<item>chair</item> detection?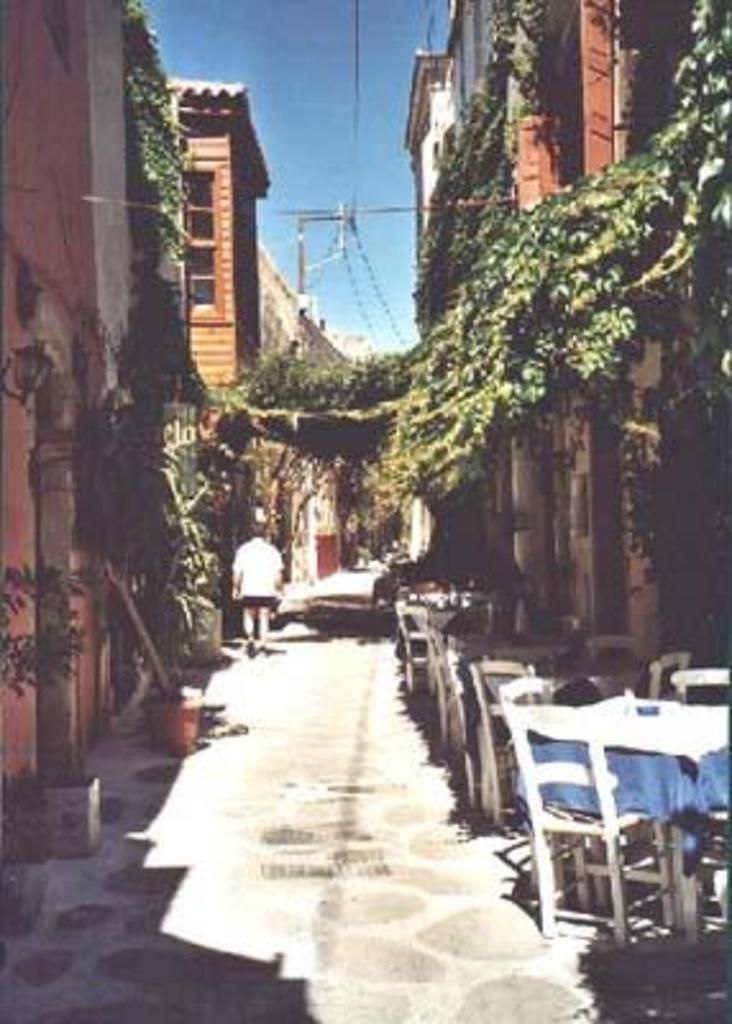
select_region(499, 673, 676, 919)
